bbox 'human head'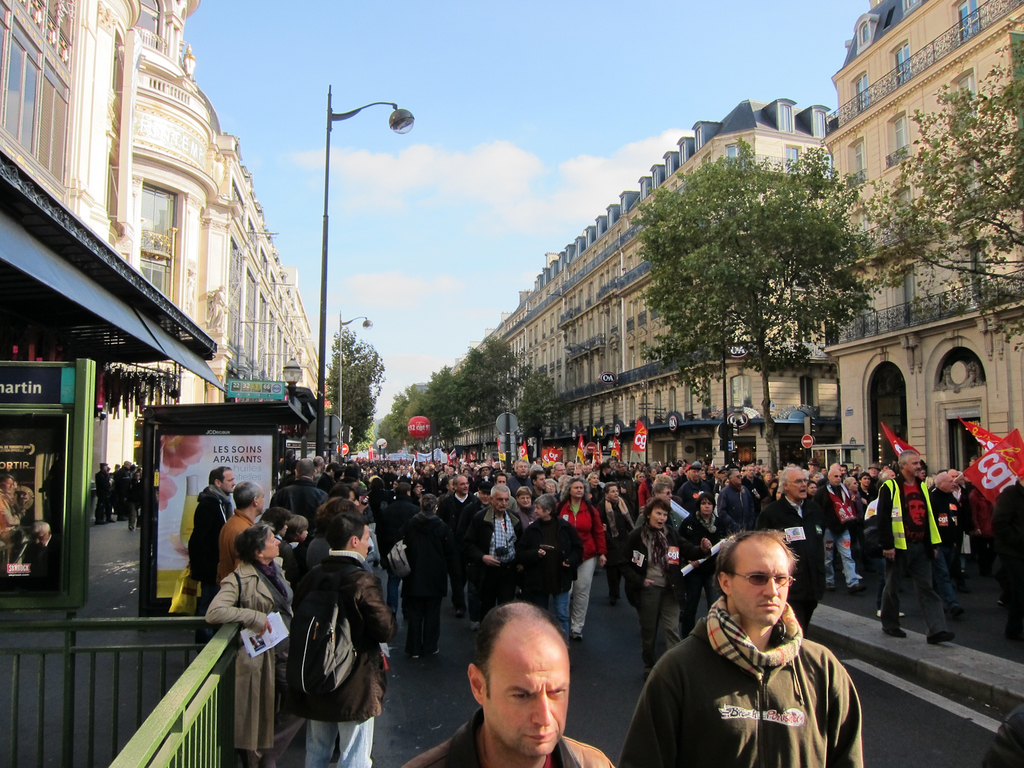
{"x1": 211, "y1": 465, "x2": 239, "y2": 496}
